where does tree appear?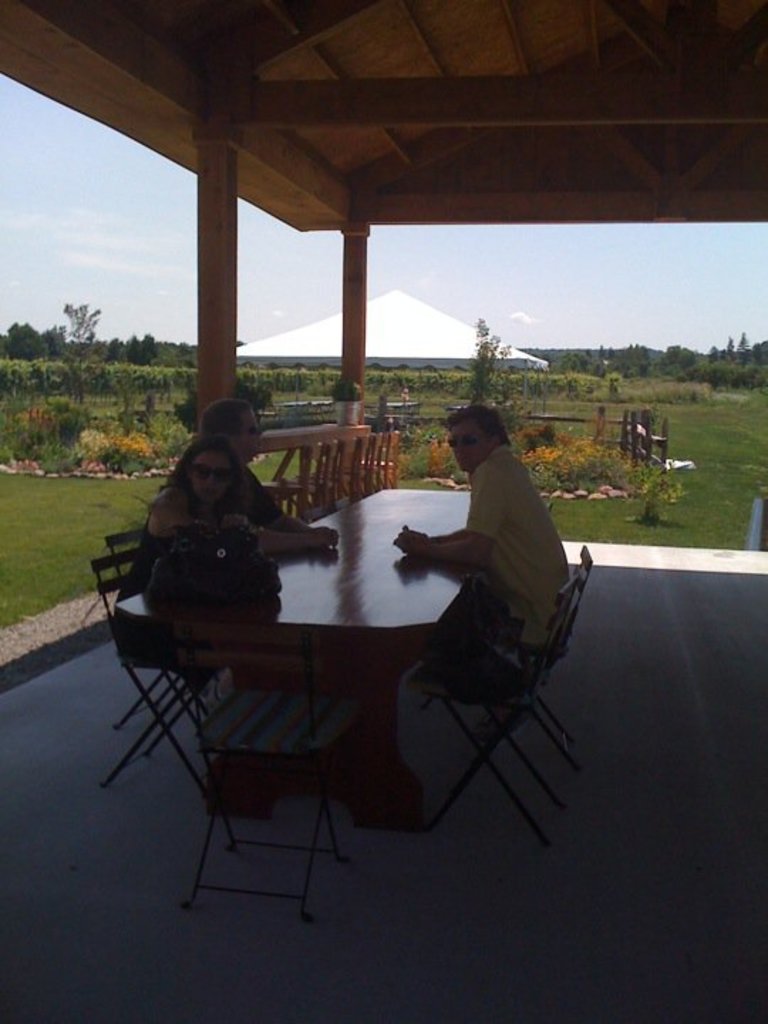
Appears at (x1=58, y1=297, x2=111, y2=412).
